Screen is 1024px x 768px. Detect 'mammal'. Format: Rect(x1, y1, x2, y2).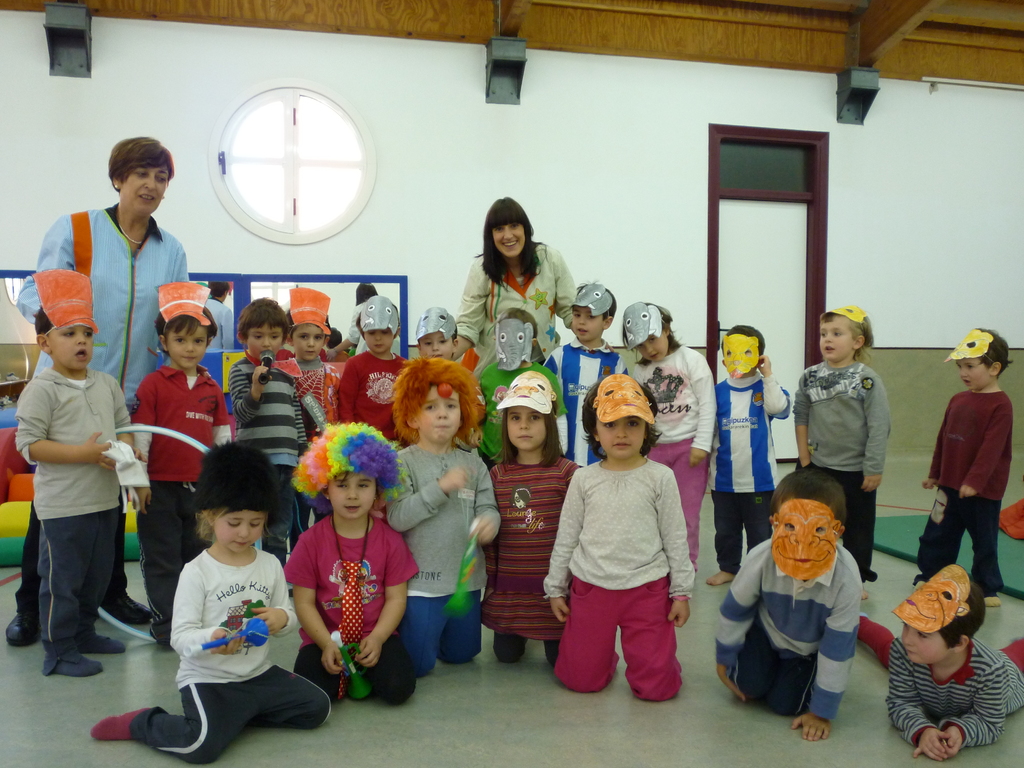
Rect(498, 360, 586, 659).
